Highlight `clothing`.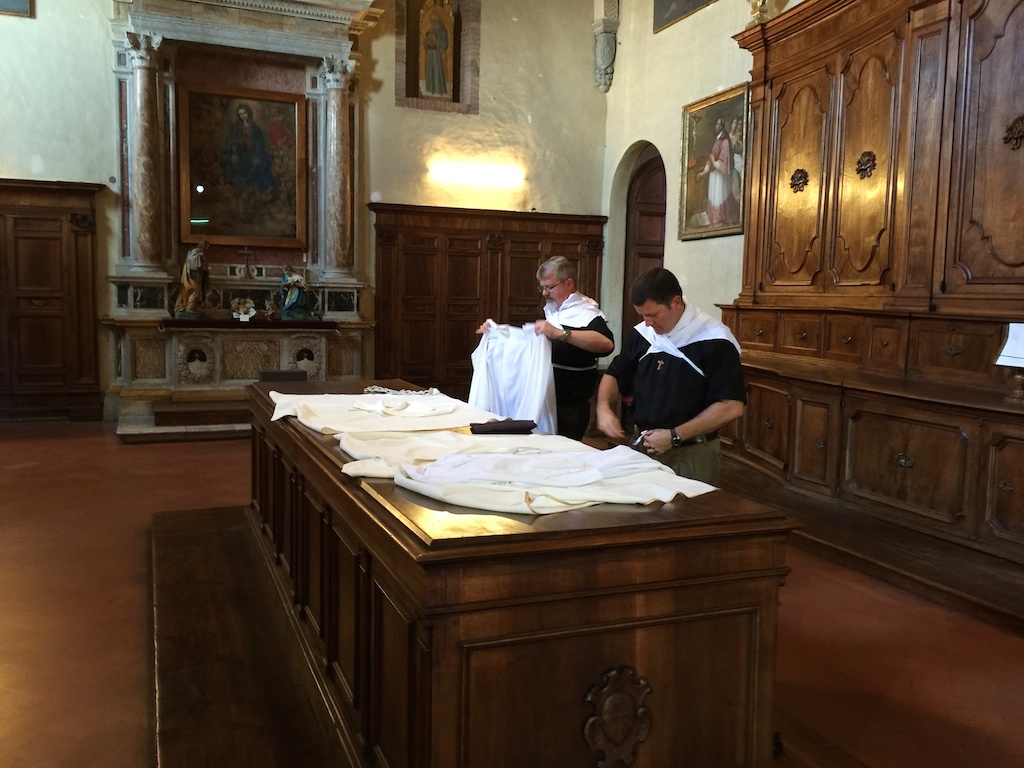
Highlighted region: region(267, 389, 722, 519).
